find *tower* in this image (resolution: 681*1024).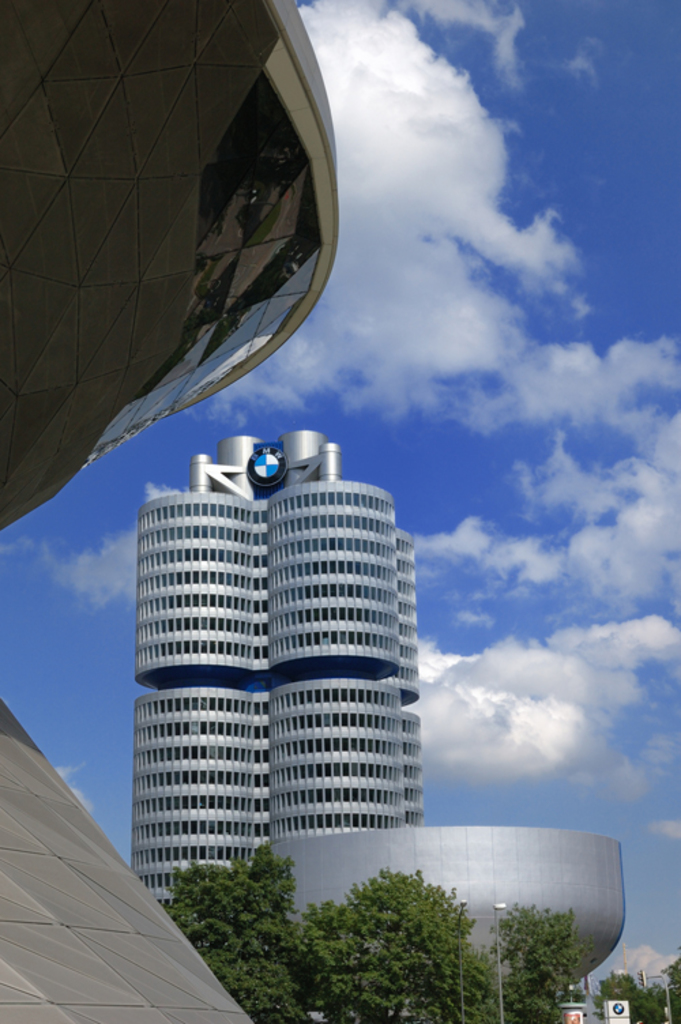
left=99, top=404, right=447, bottom=916.
